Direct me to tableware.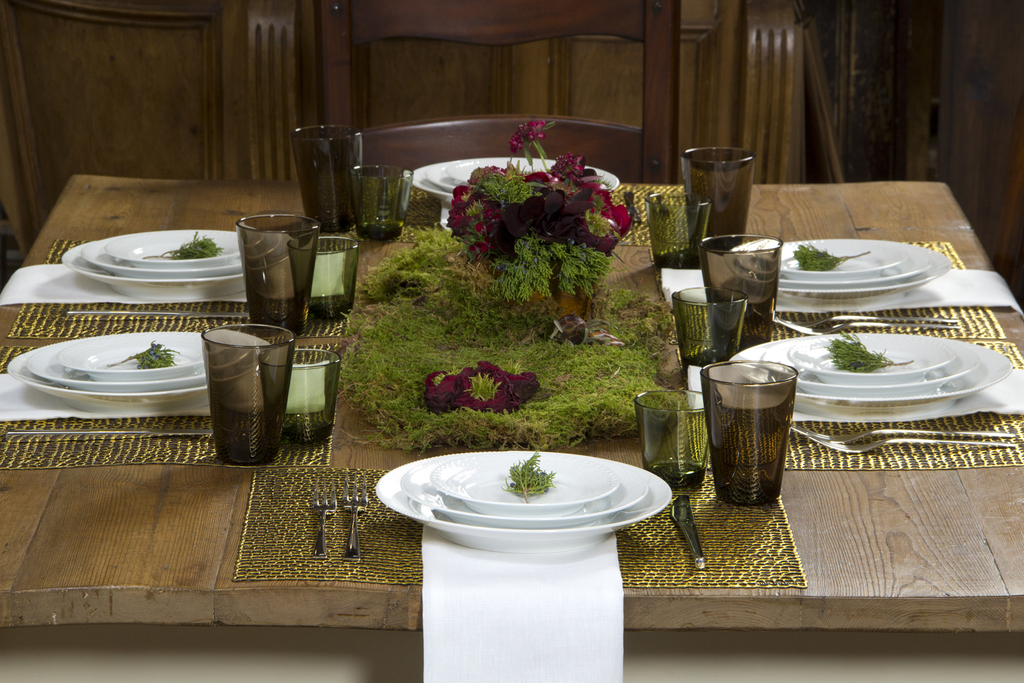
Direction: bbox=[426, 160, 606, 190].
